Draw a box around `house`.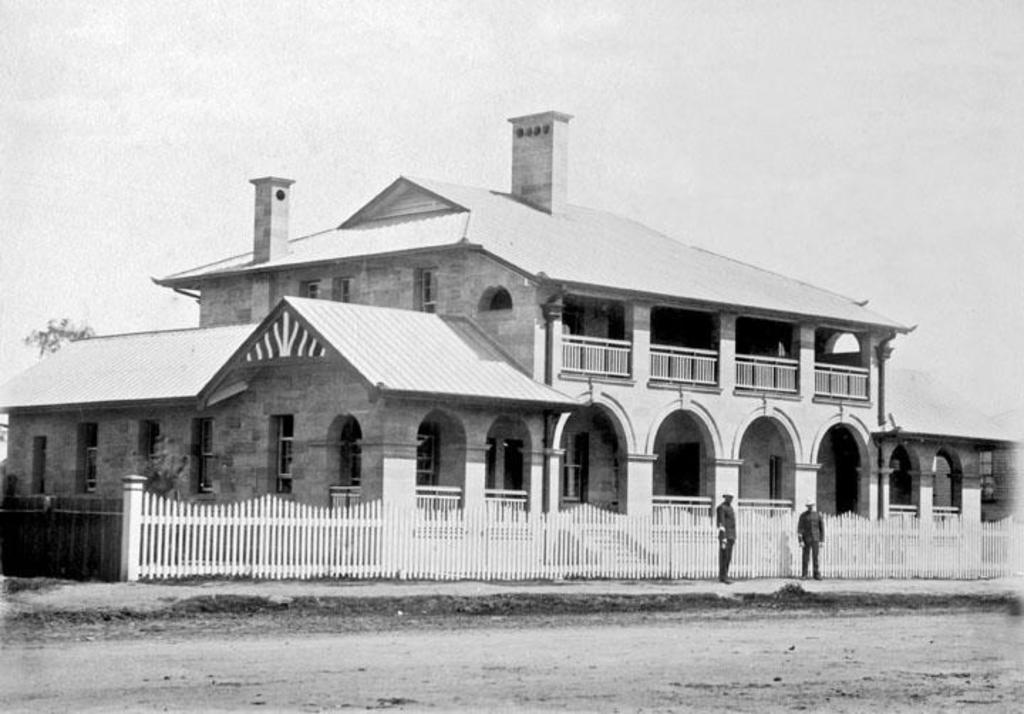
0:108:1023:583.
